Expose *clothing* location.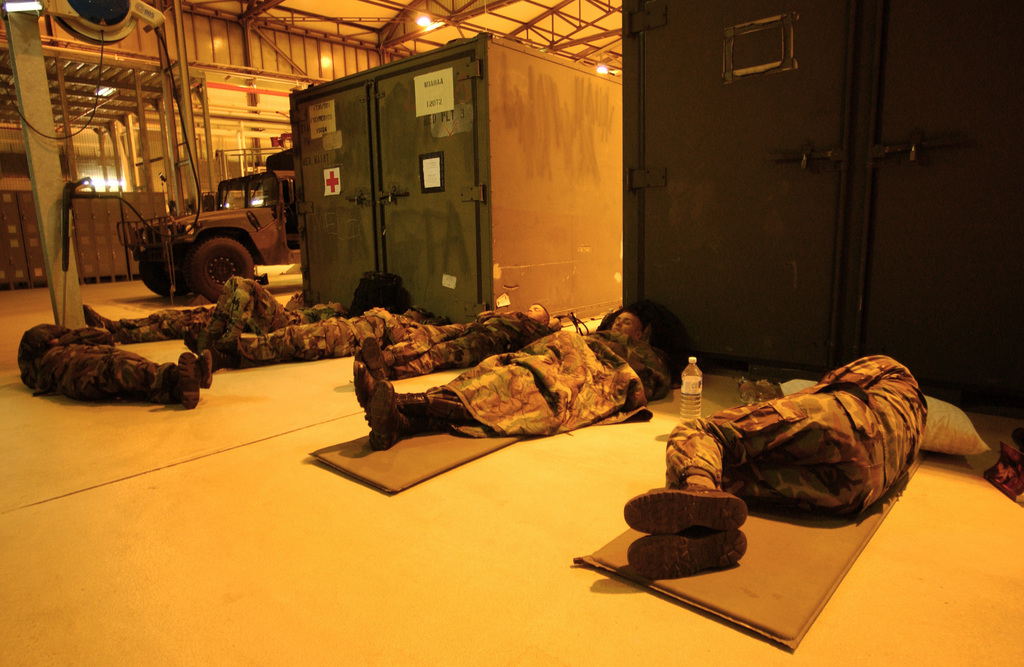
Exposed at box=[379, 301, 546, 348].
